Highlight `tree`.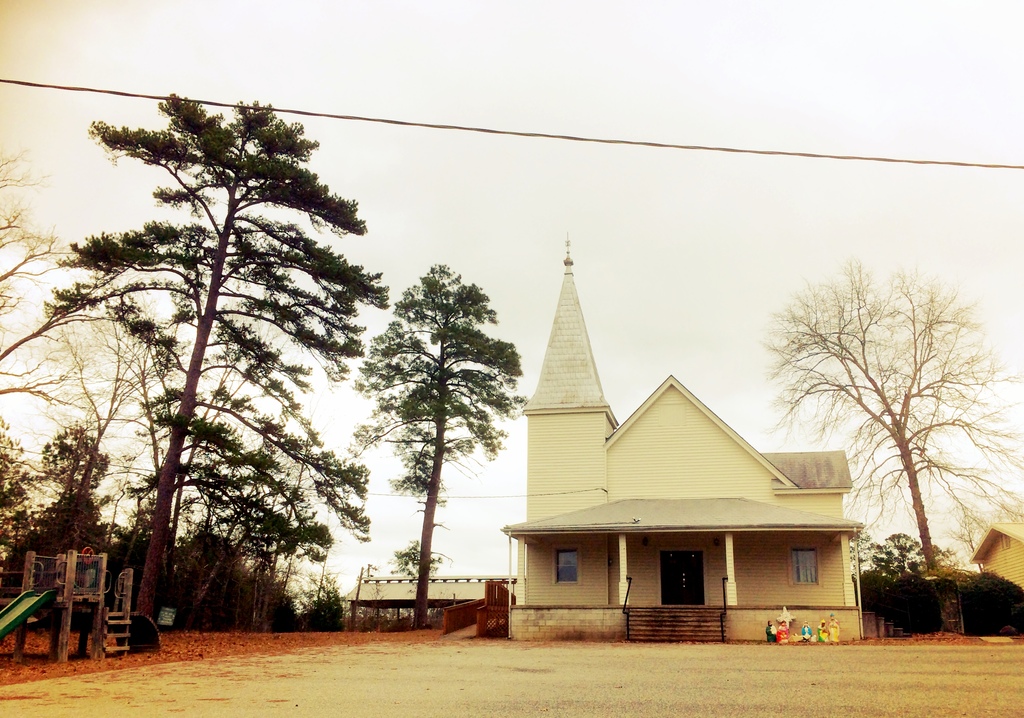
Highlighted region: region(852, 523, 870, 578).
